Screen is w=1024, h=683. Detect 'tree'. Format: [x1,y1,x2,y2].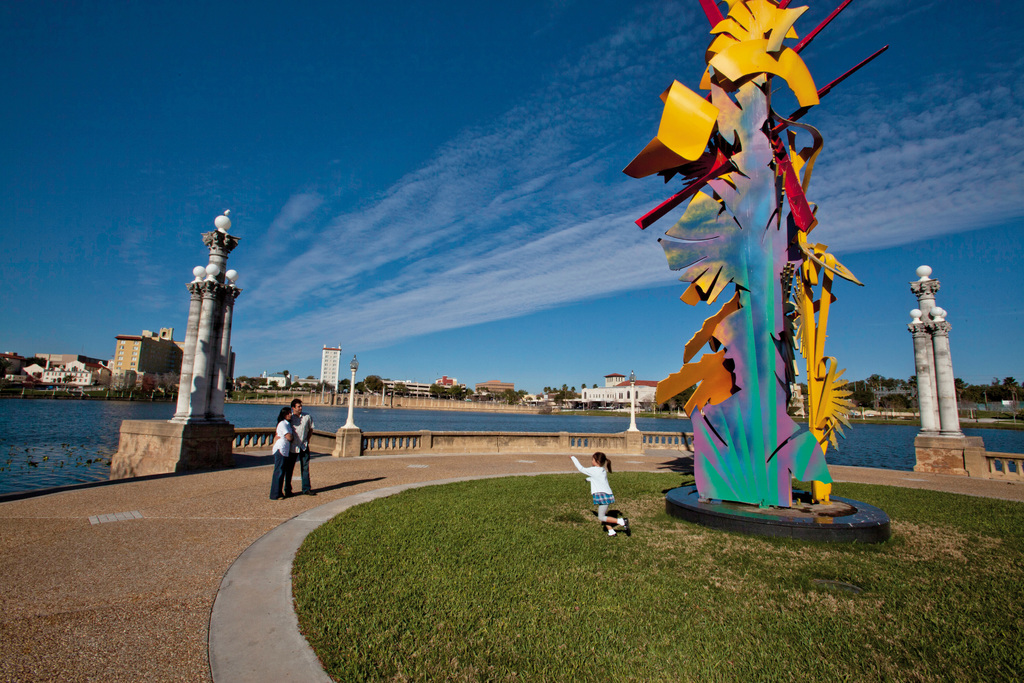
[394,381,406,393].
